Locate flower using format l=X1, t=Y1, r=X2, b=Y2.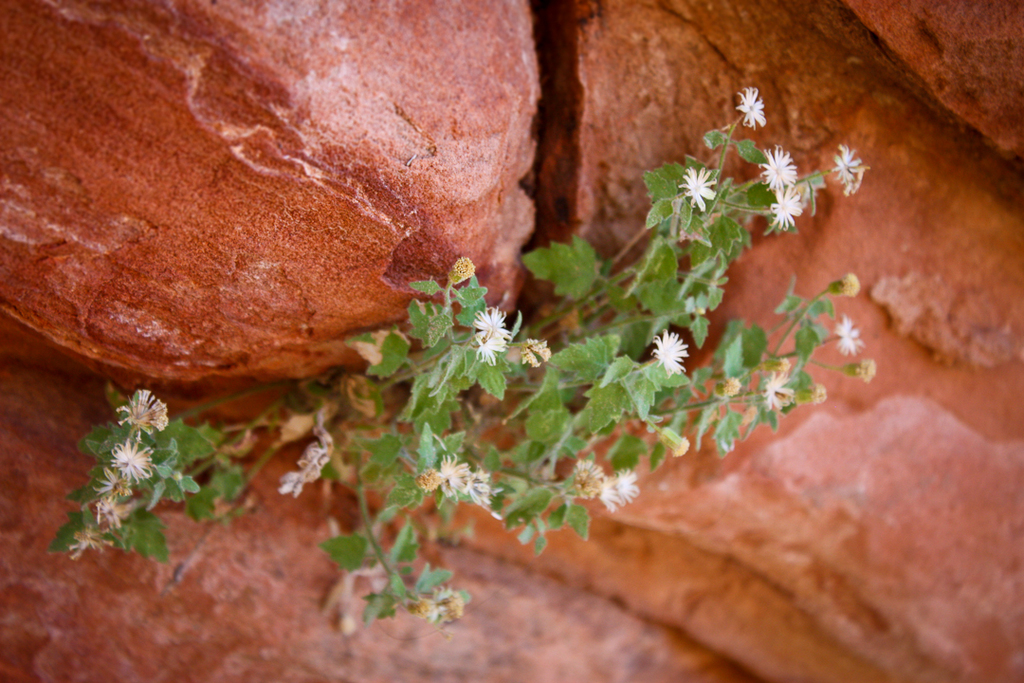
l=448, t=293, r=525, b=375.
